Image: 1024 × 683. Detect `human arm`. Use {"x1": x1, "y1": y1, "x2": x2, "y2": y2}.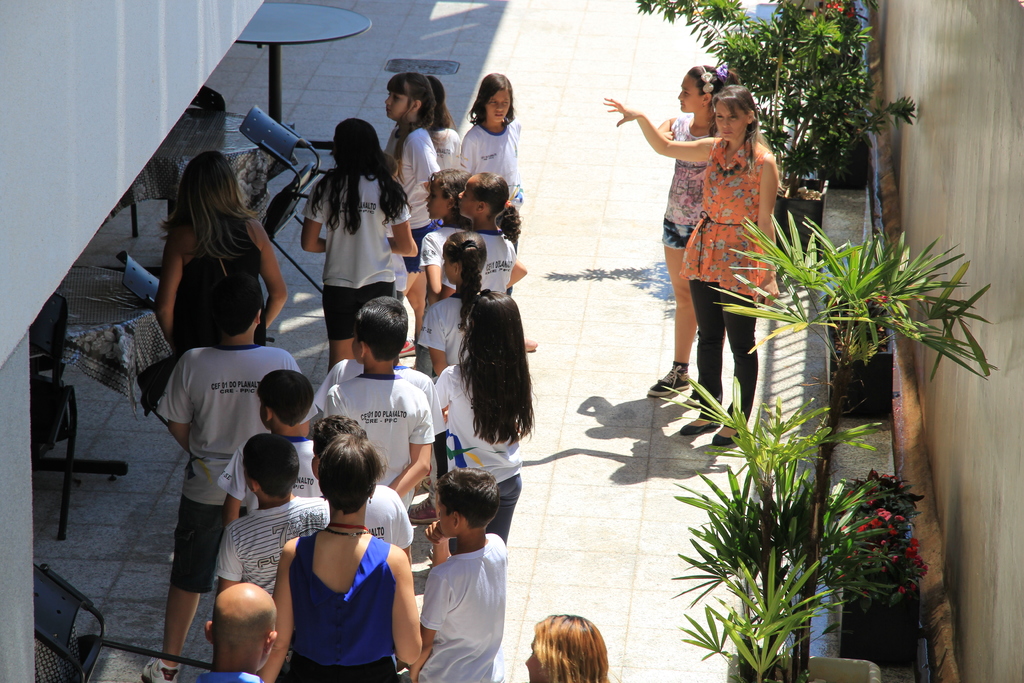
{"x1": 421, "y1": 514, "x2": 449, "y2": 567}.
